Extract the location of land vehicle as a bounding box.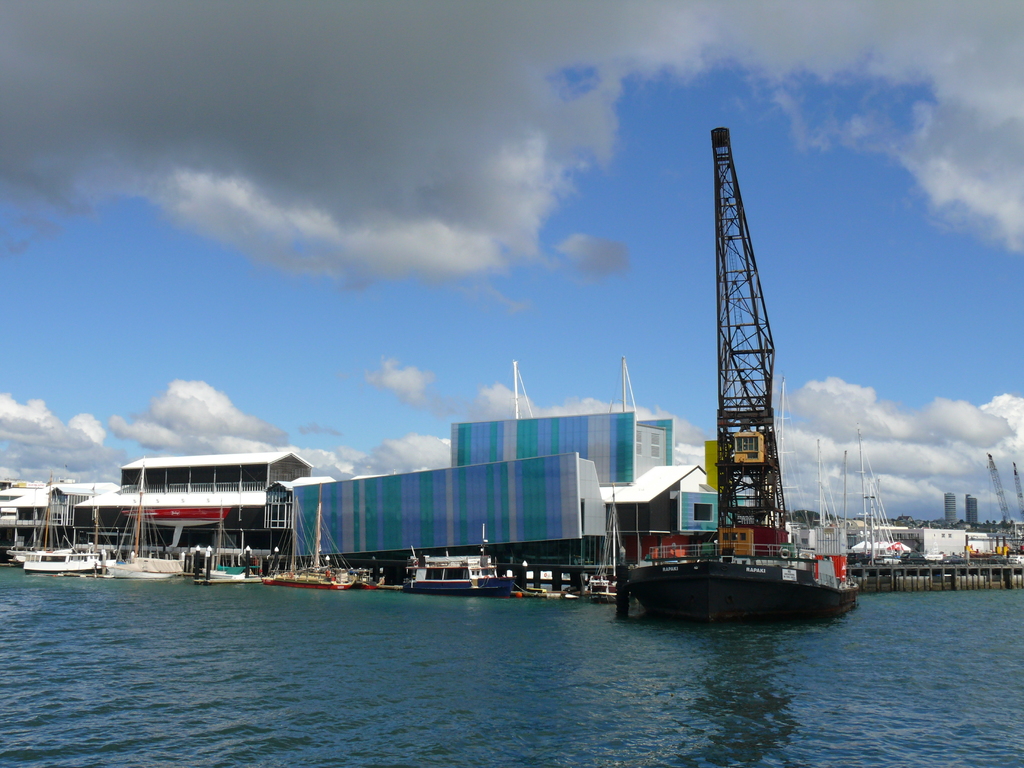
1013 552 1022 563.
